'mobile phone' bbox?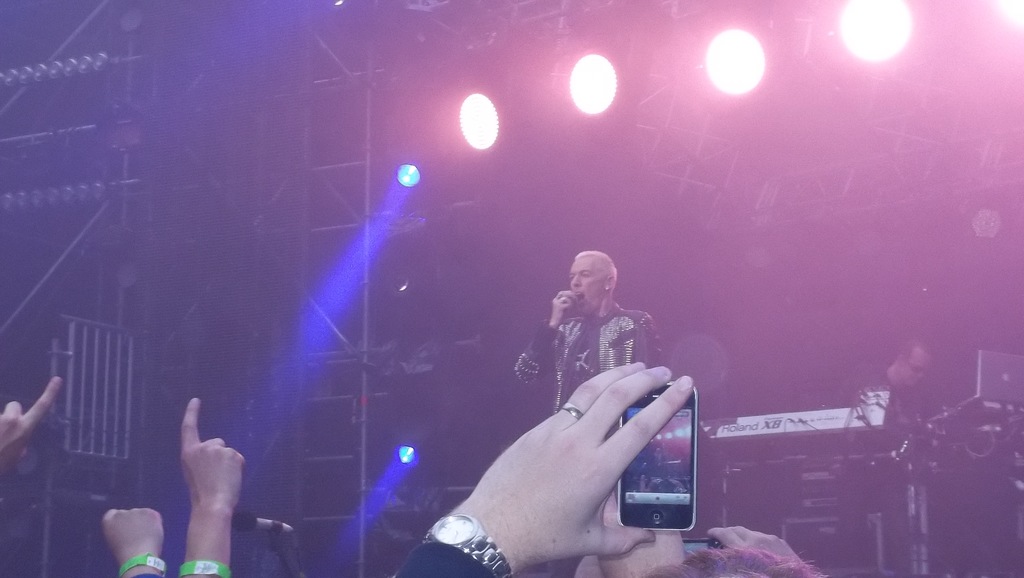
l=614, t=381, r=696, b=537
